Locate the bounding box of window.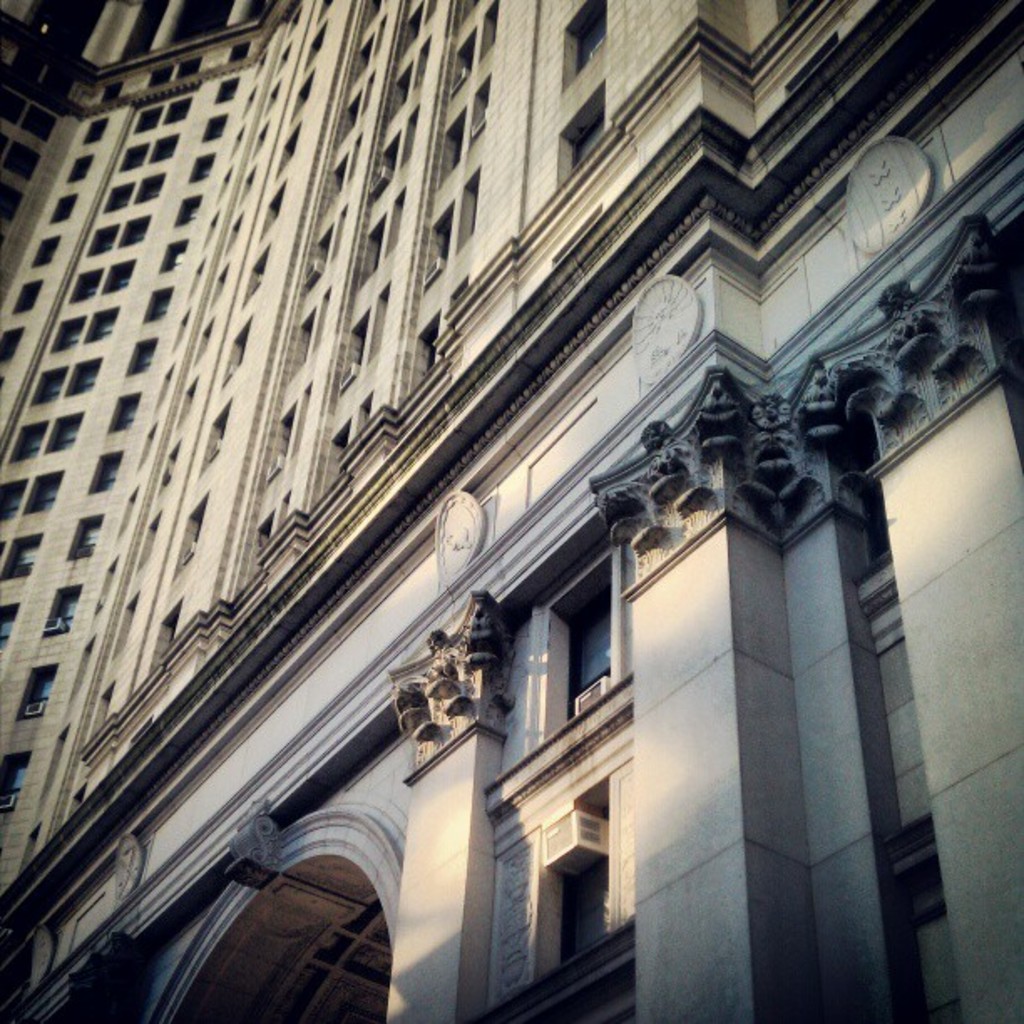
Bounding box: [189, 151, 219, 179].
